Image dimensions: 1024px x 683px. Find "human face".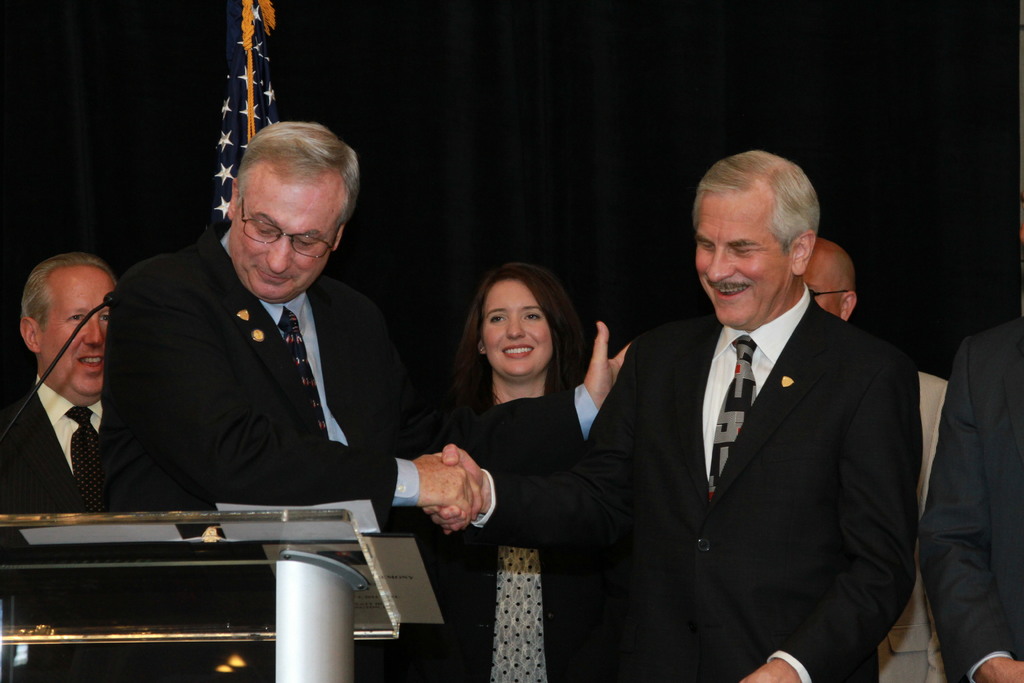
(x1=694, y1=190, x2=788, y2=332).
